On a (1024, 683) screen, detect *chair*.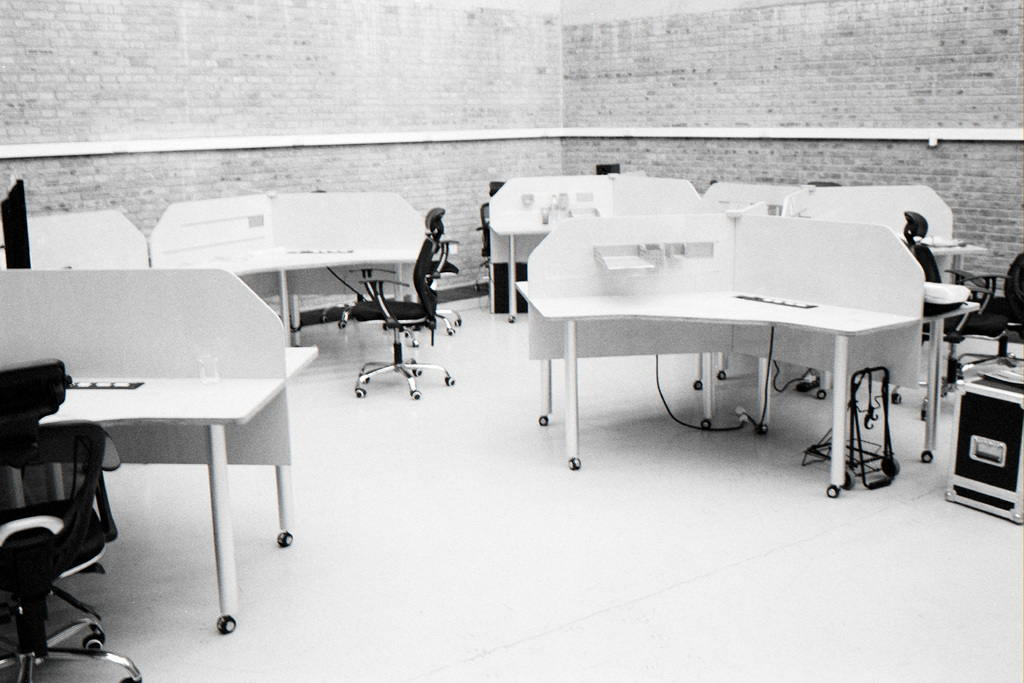
pyautogui.locateOnScreen(0, 349, 149, 682).
